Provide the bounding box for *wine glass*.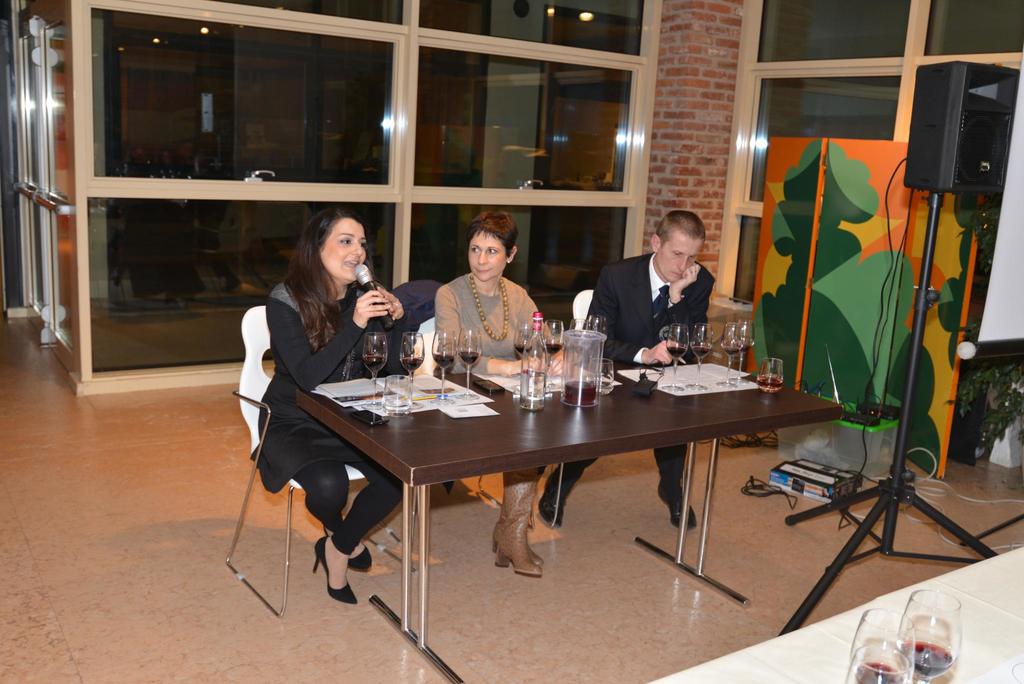
x1=721 y1=324 x2=735 y2=393.
